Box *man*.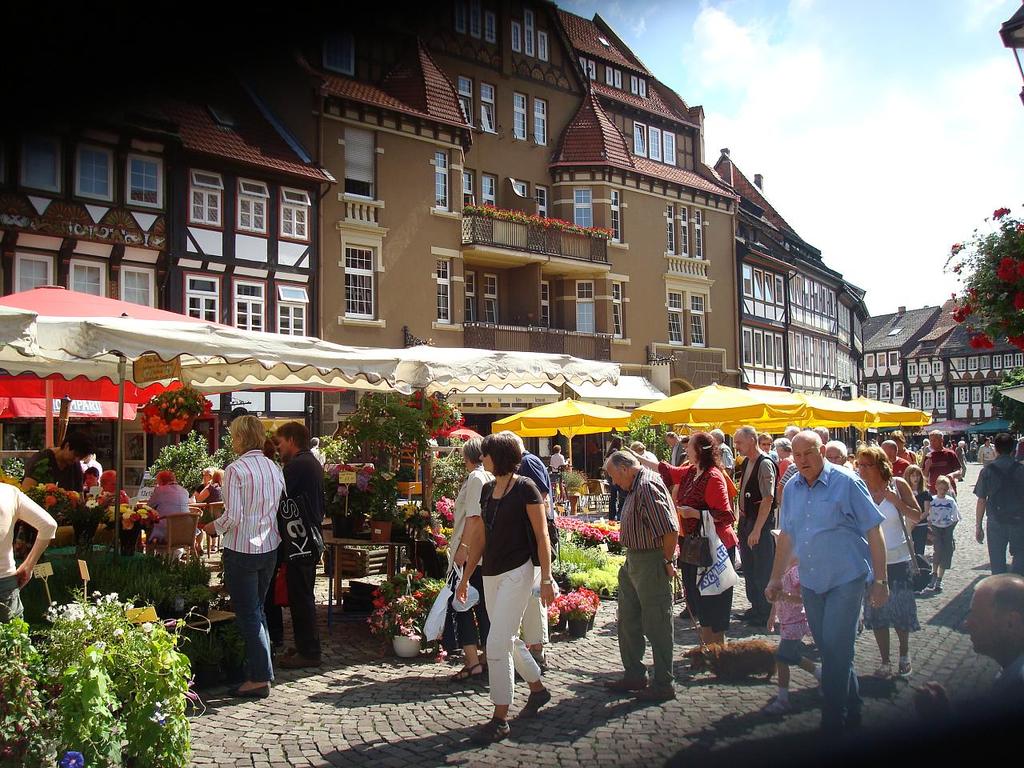
<region>599, 446, 680, 694</region>.
